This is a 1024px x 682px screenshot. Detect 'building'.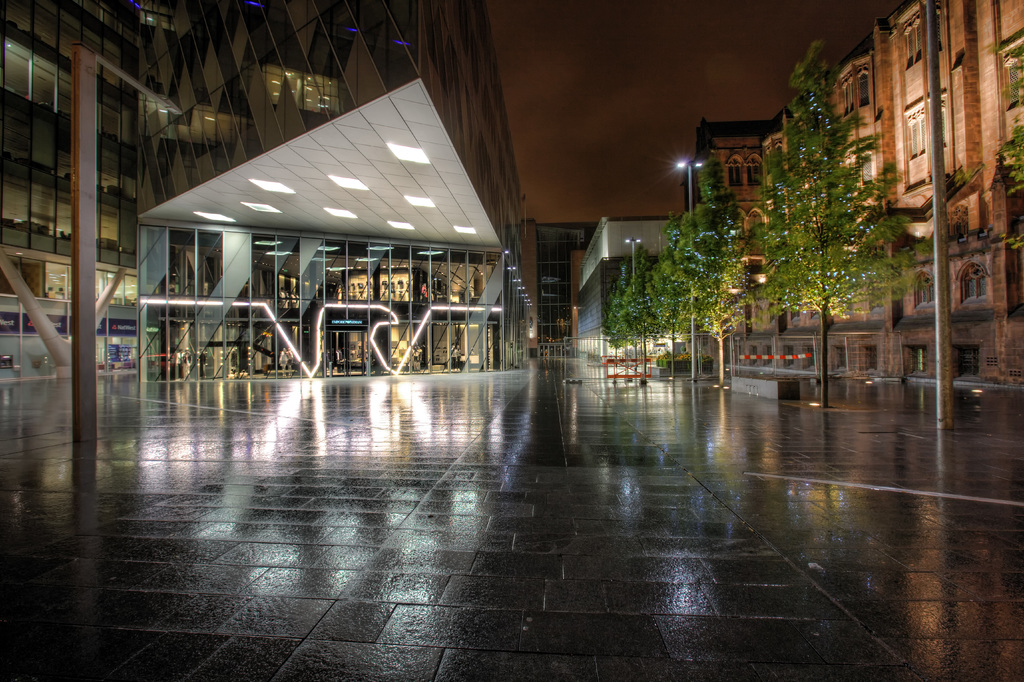
<region>546, 216, 601, 350</region>.
